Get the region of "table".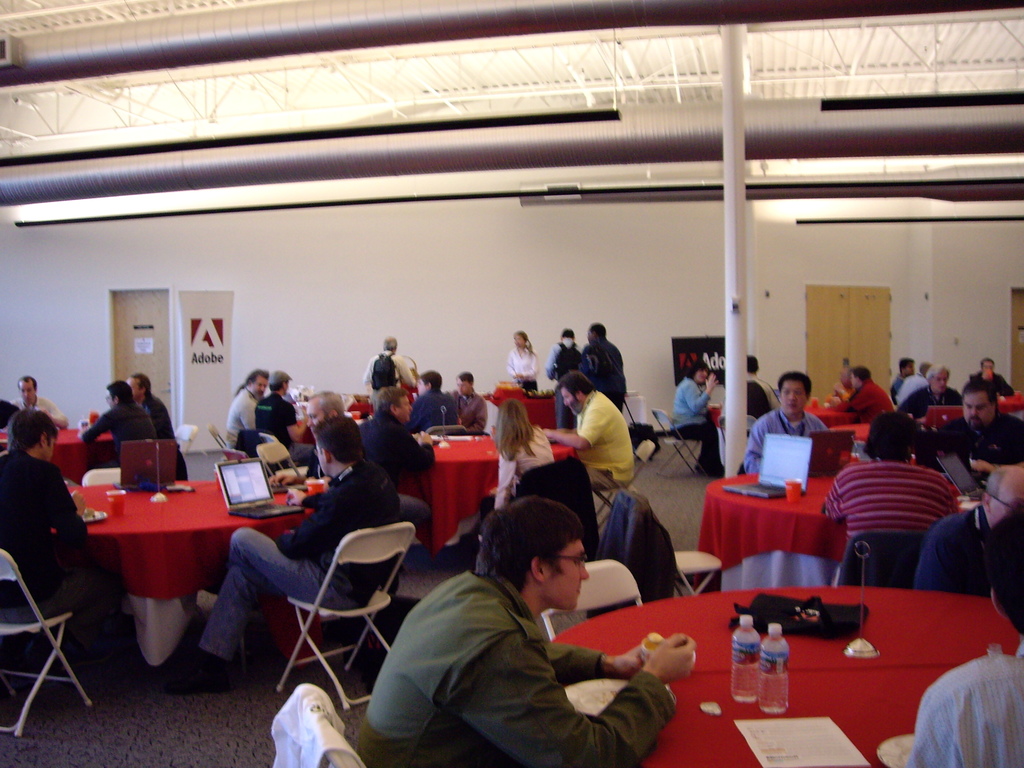
select_region(46, 483, 324, 669).
